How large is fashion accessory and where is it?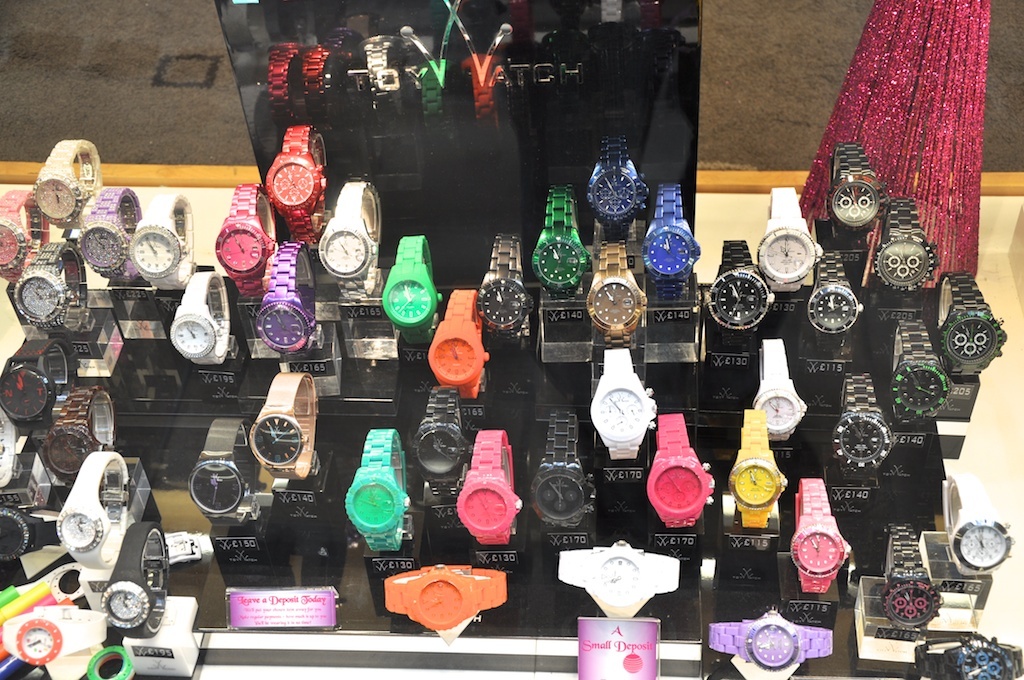
Bounding box: crop(826, 135, 886, 247).
